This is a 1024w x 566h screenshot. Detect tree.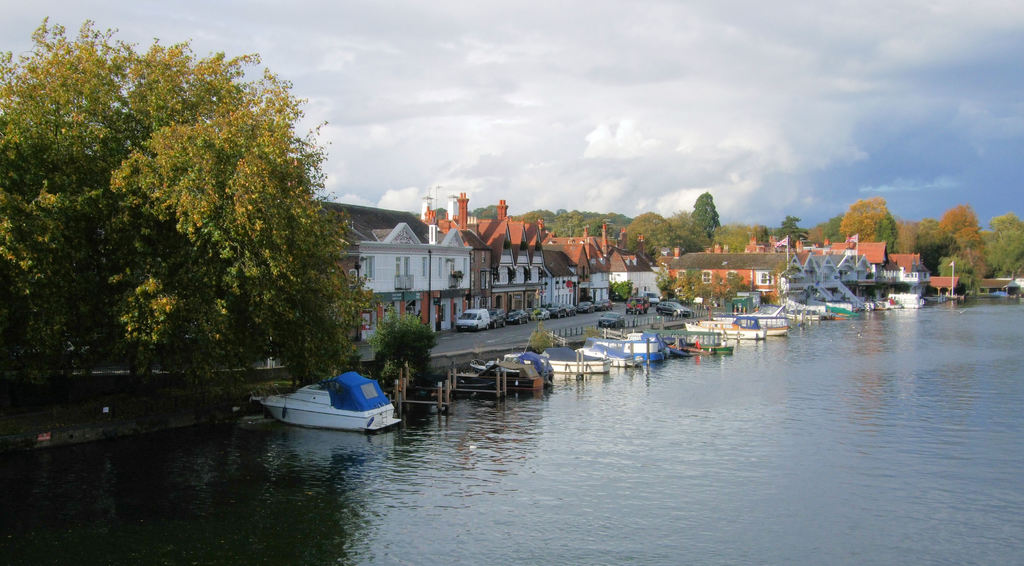
934 199 1003 276.
